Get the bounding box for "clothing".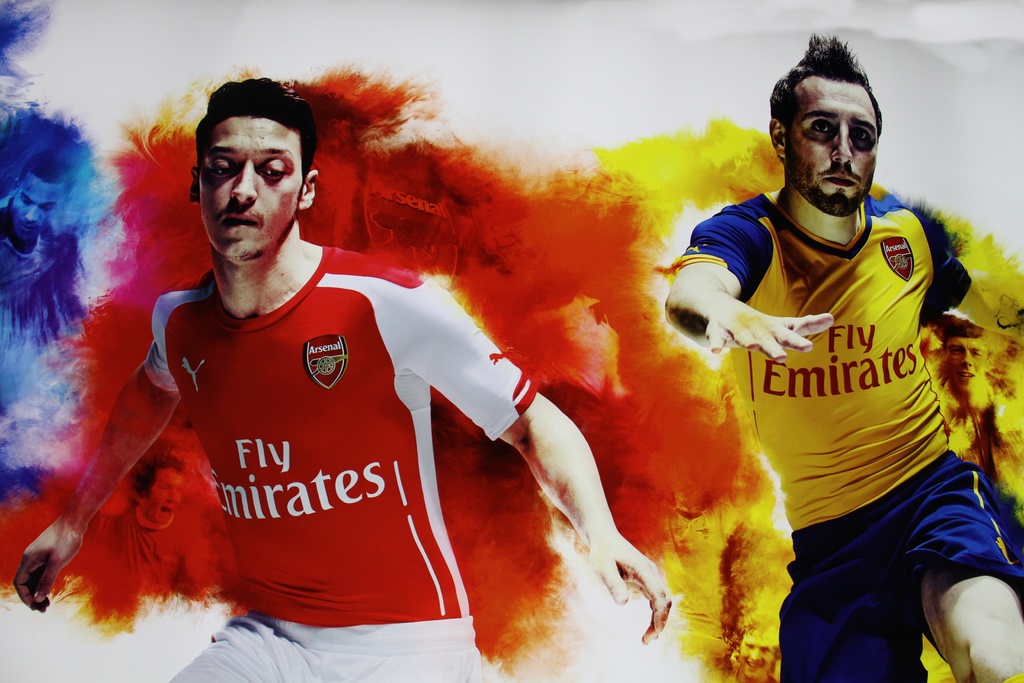
<region>660, 185, 1023, 682</region>.
